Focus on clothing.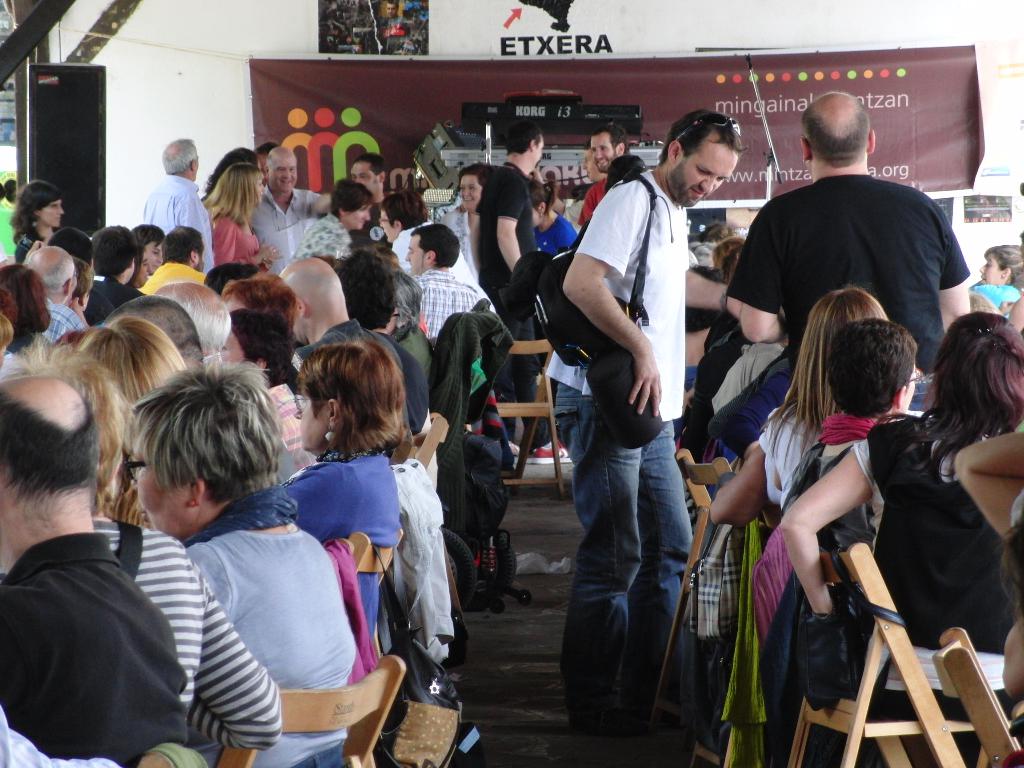
Focused at BBox(45, 294, 83, 348).
